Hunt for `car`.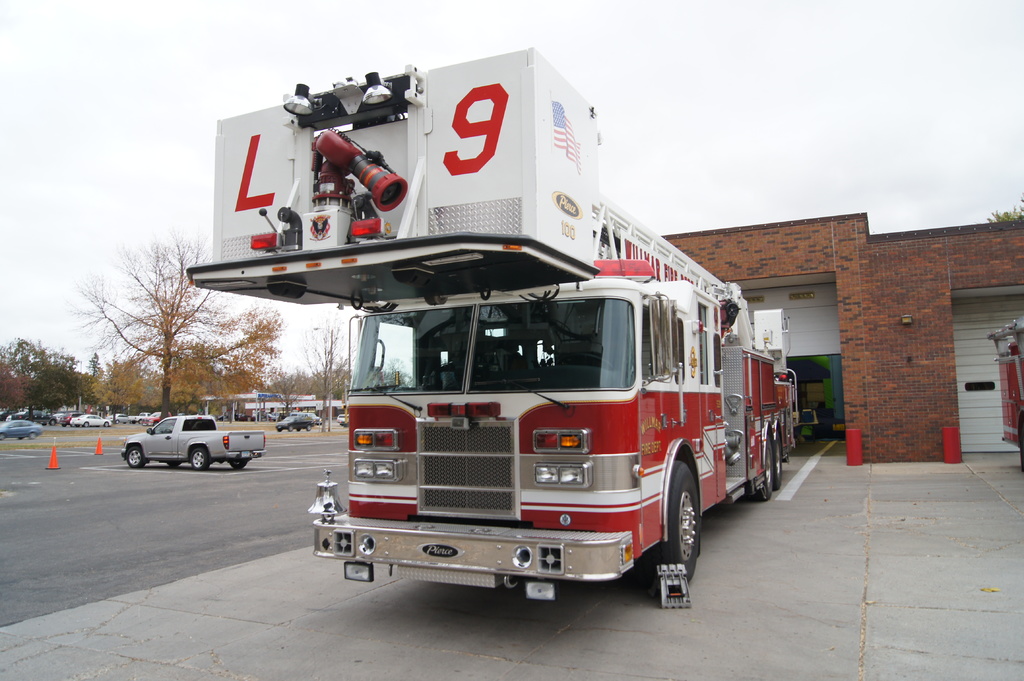
Hunted down at x1=278 y1=413 x2=315 y2=429.
